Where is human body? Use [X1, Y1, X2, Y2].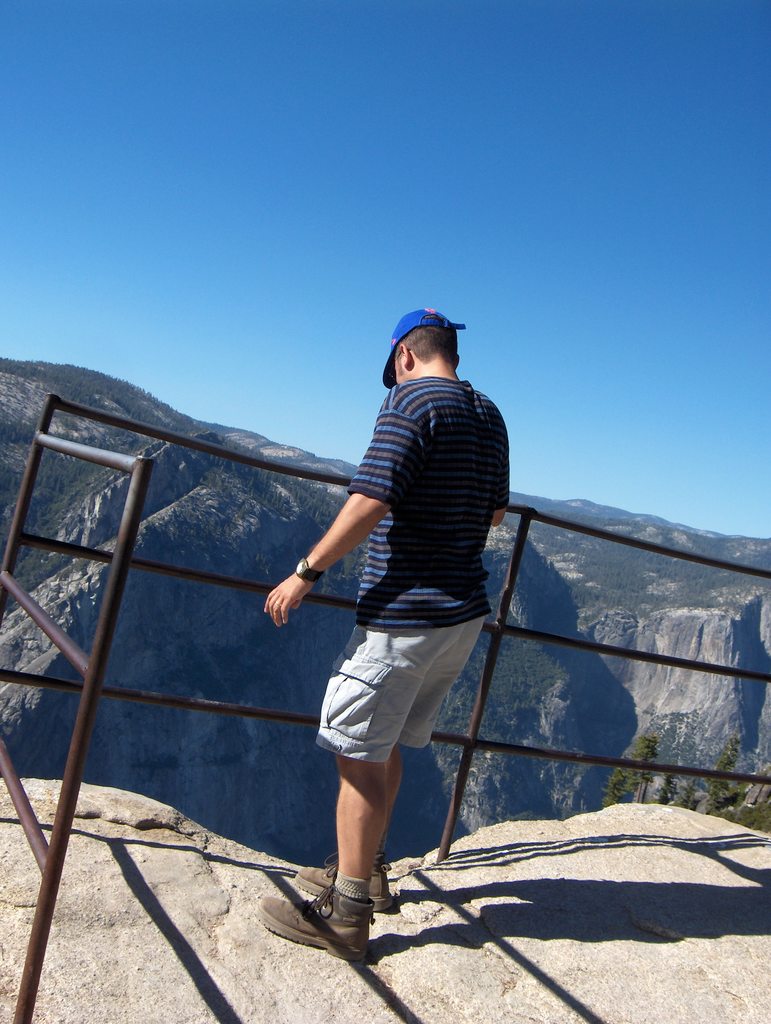
[259, 292, 505, 924].
